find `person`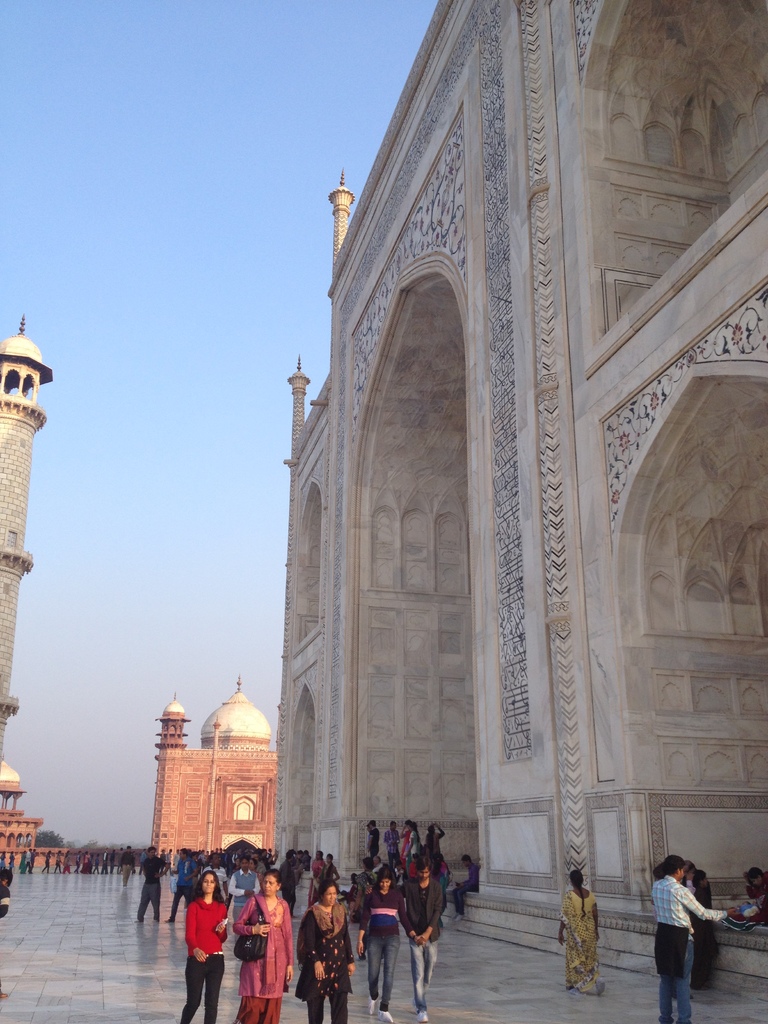
(164, 848, 172, 866)
